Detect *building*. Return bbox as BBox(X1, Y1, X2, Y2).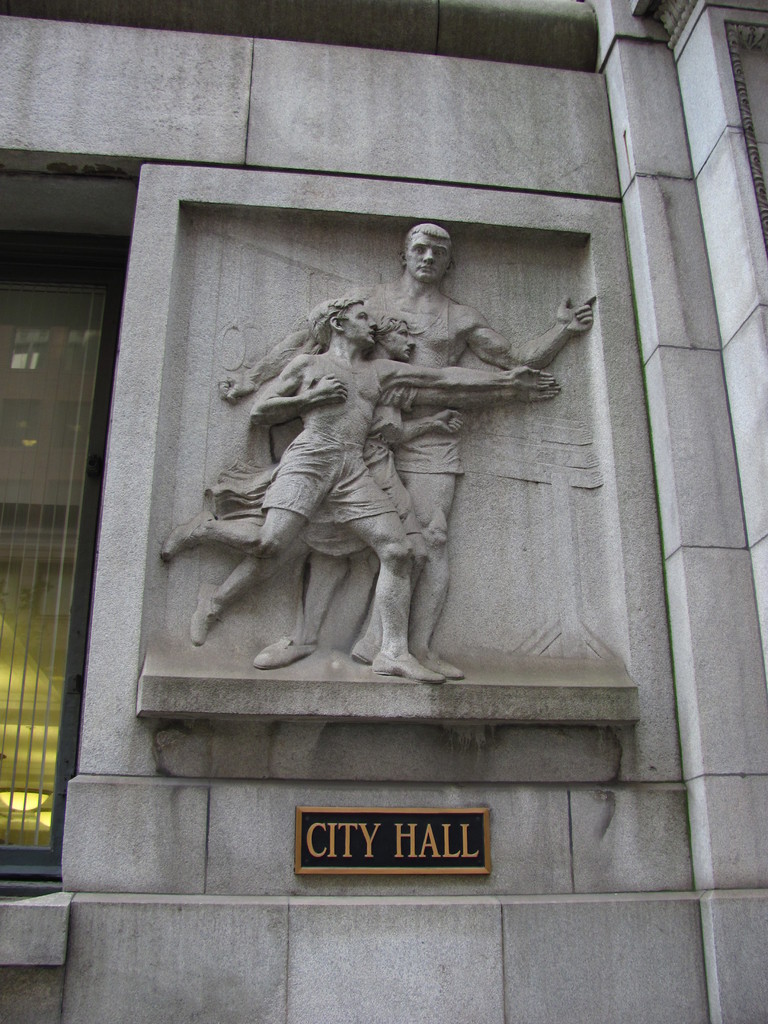
BBox(0, 0, 767, 1023).
